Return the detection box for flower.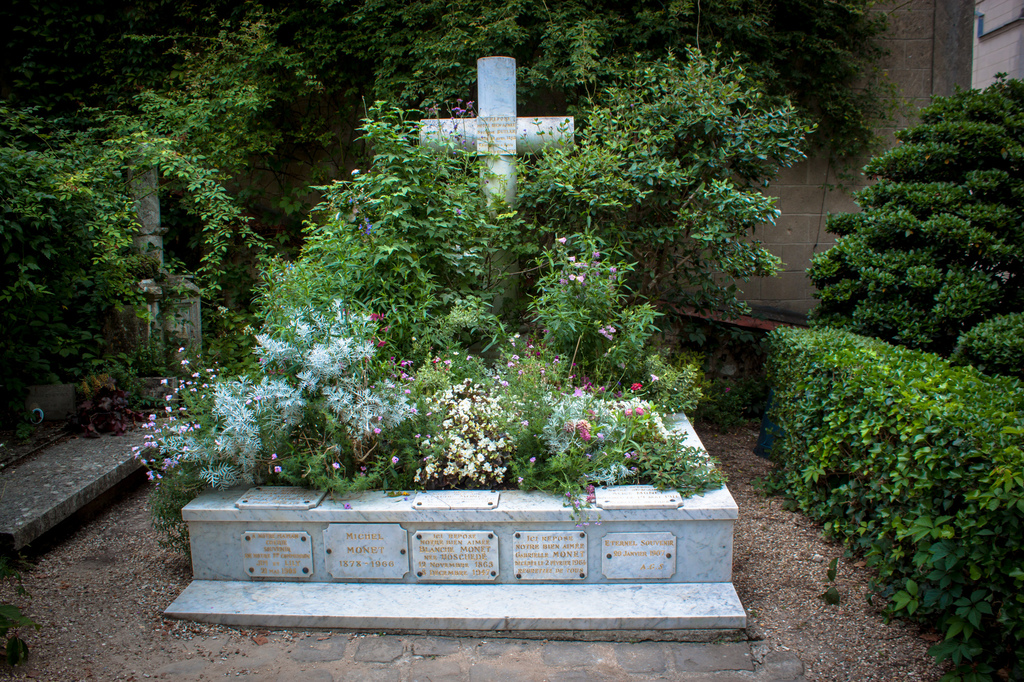
(634, 384, 640, 390).
